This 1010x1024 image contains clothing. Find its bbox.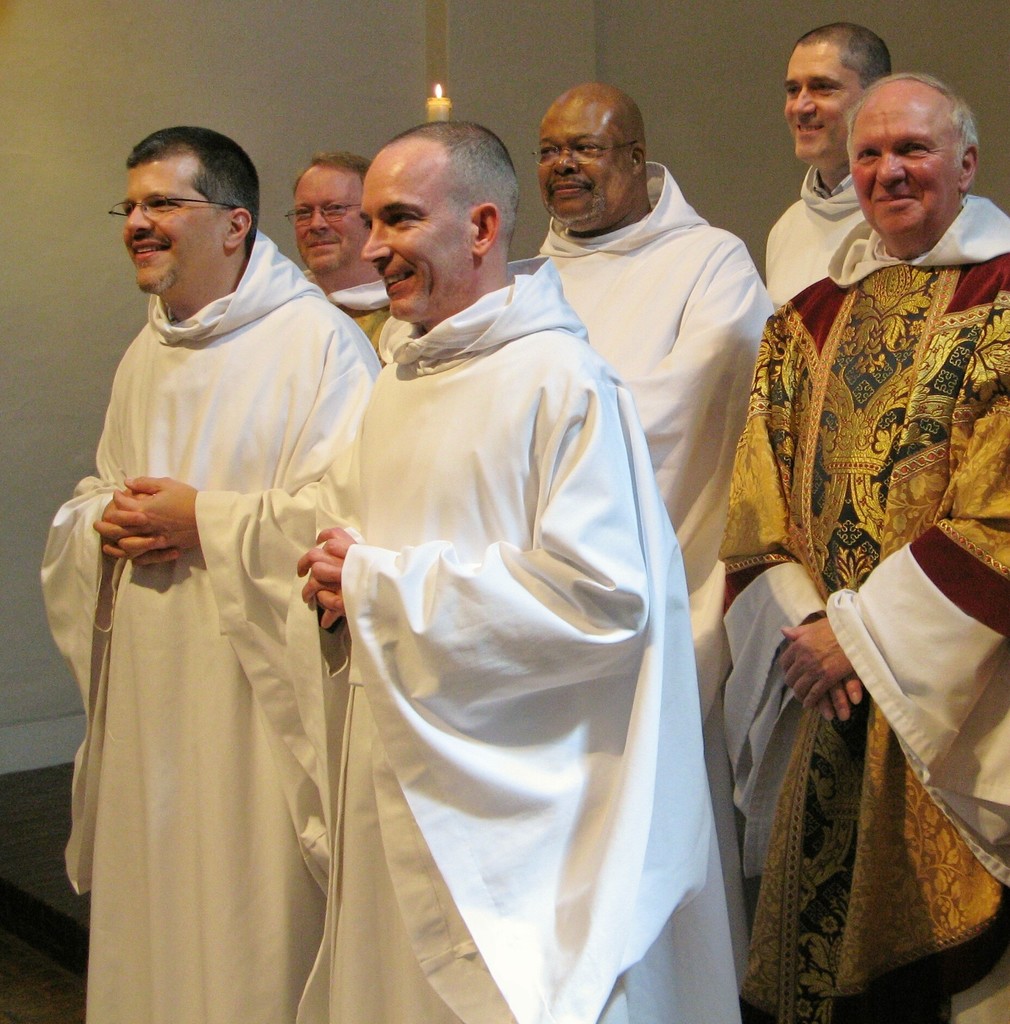
[x1=58, y1=241, x2=395, y2=939].
